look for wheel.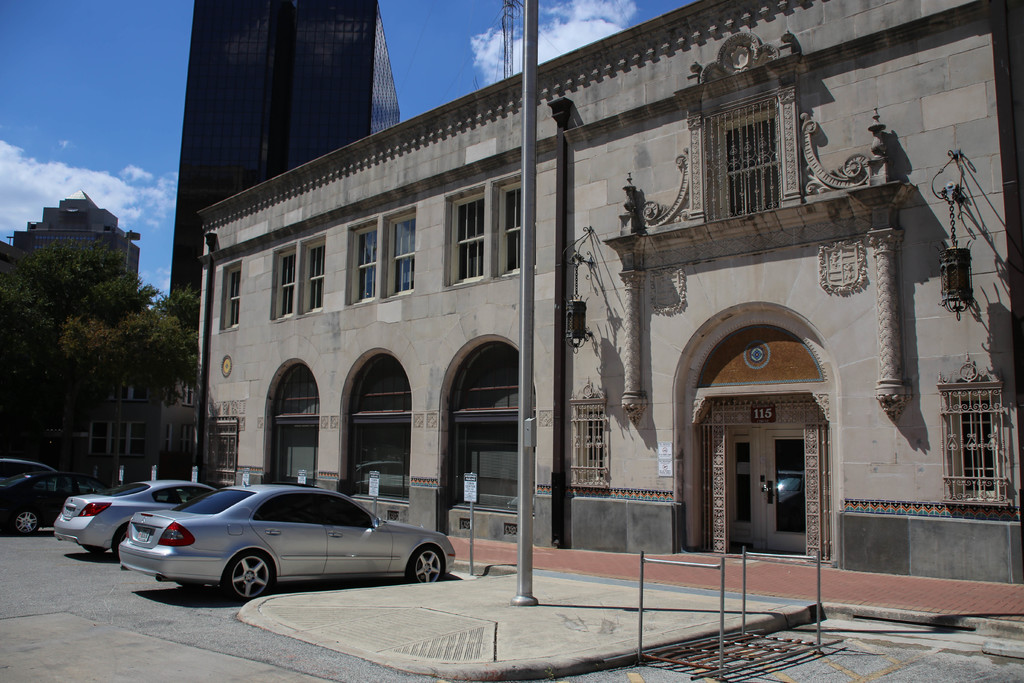
Found: bbox=(407, 547, 444, 584).
